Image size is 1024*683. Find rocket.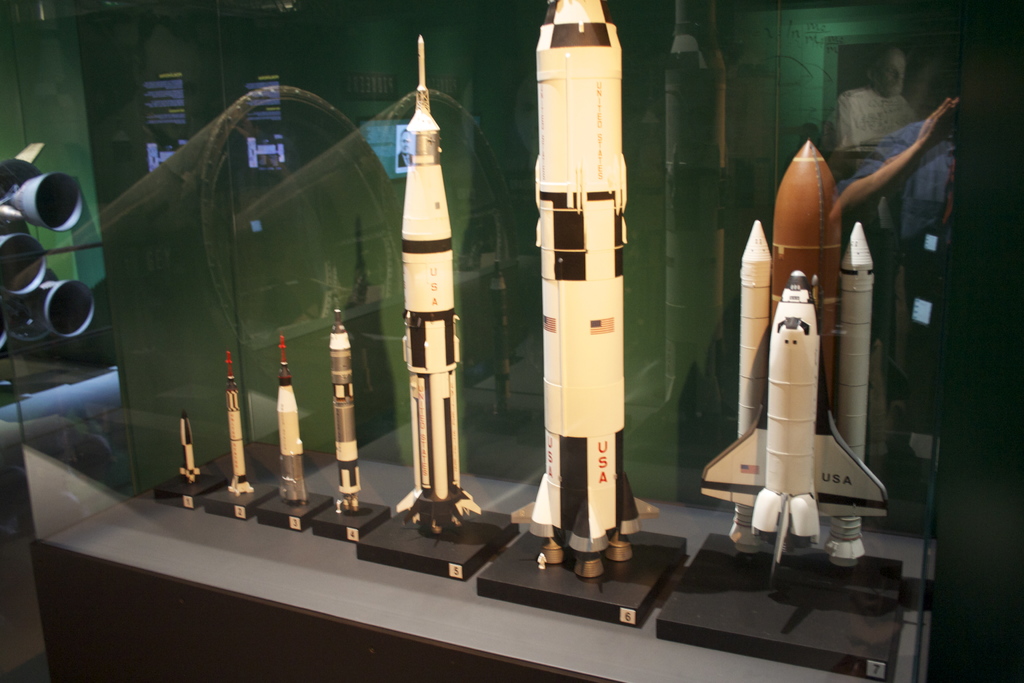
{"left": 334, "top": 293, "right": 366, "bottom": 509}.
